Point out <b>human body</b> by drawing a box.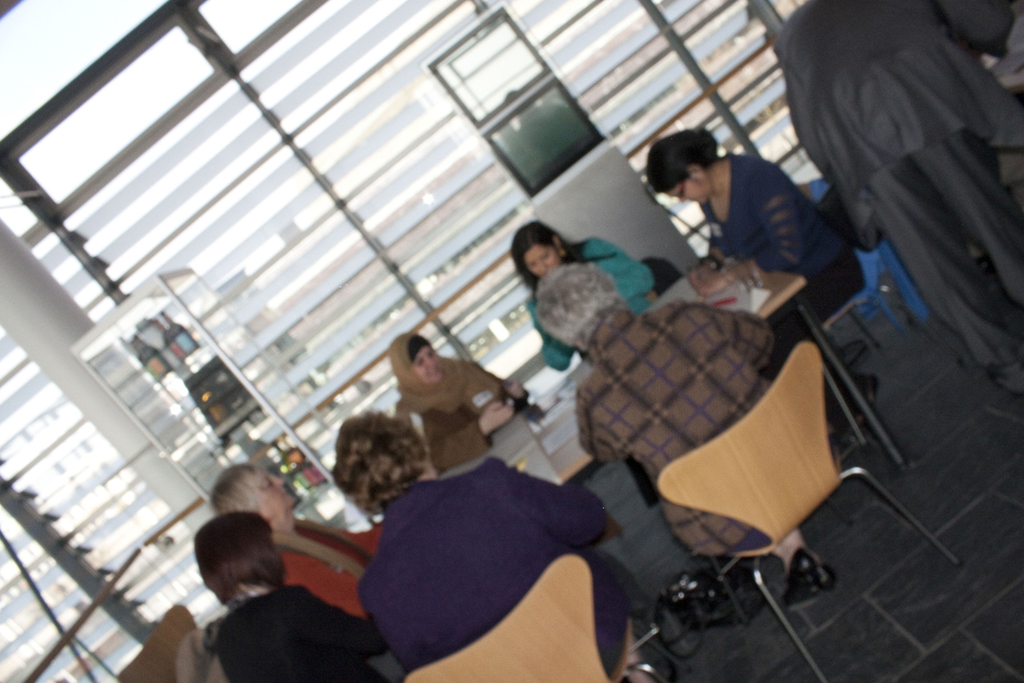
box=[530, 283, 813, 600].
